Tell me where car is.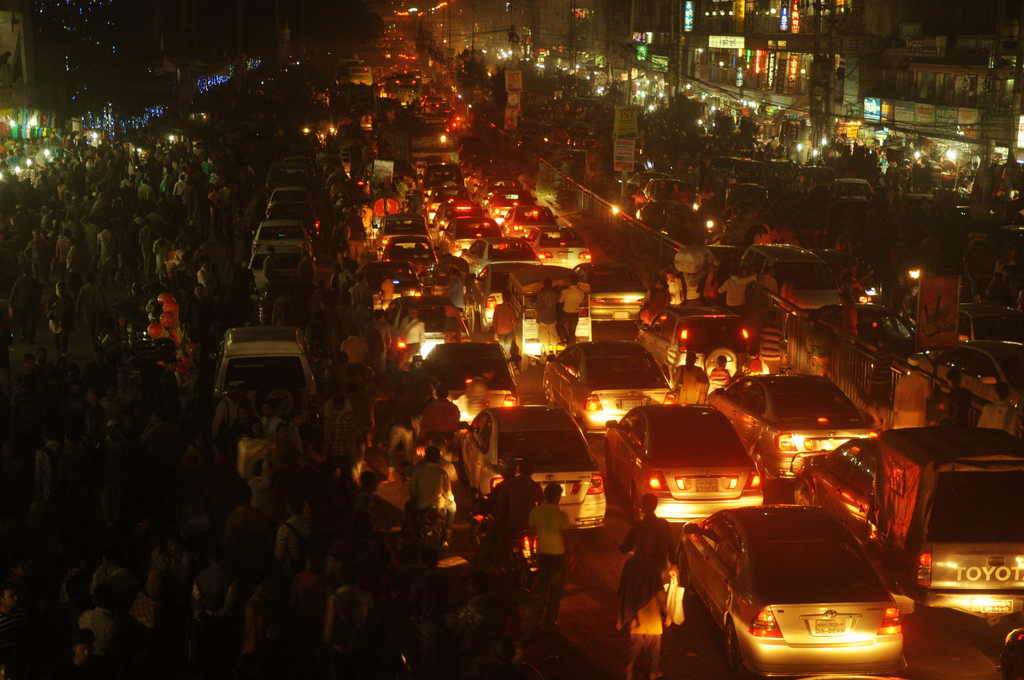
car is at crop(713, 373, 881, 480).
